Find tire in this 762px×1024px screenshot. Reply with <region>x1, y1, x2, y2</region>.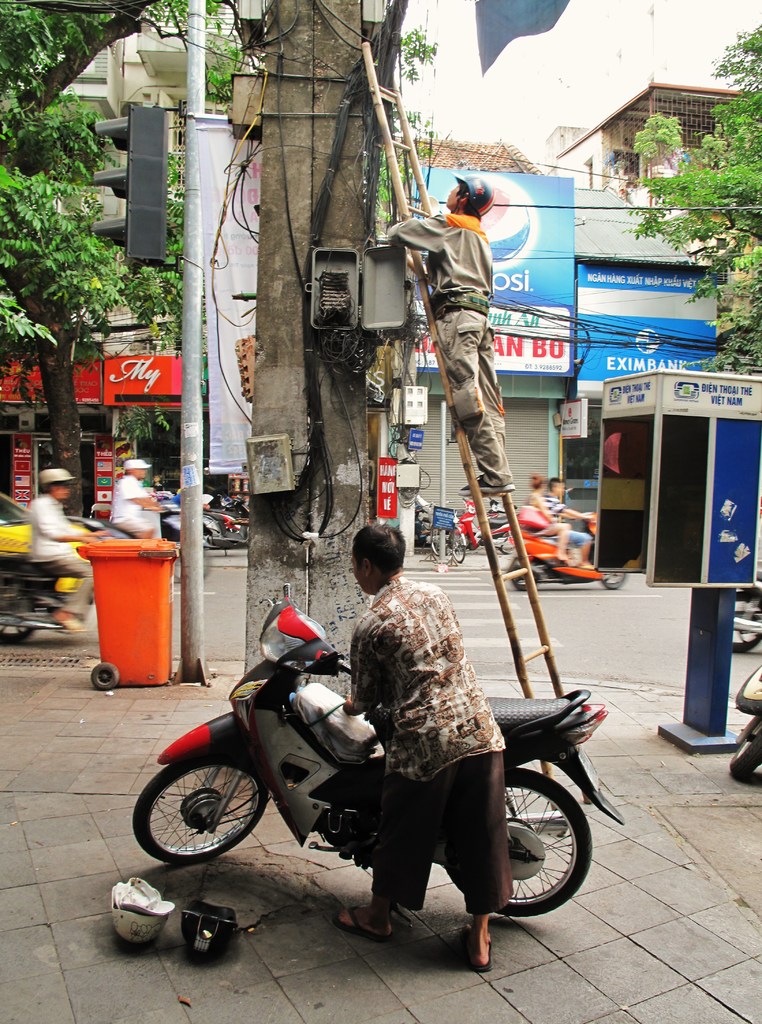
<region>731, 586, 761, 655</region>.
